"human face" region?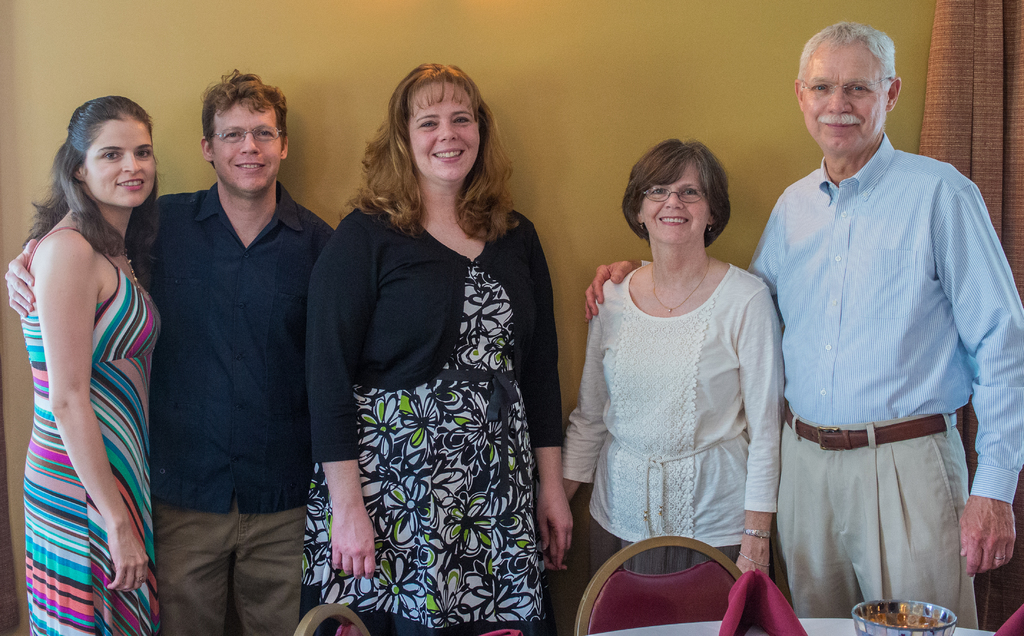
(left=82, top=117, right=159, bottom=210)
